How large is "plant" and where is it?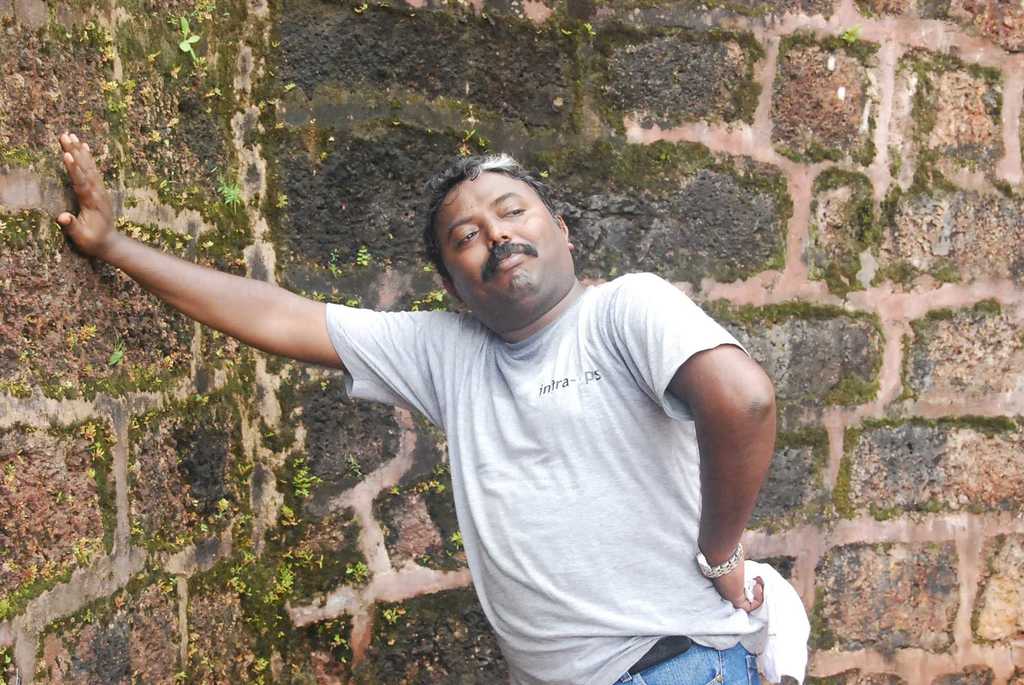
Bounding box: Rect(291, 454, 307, 468).
